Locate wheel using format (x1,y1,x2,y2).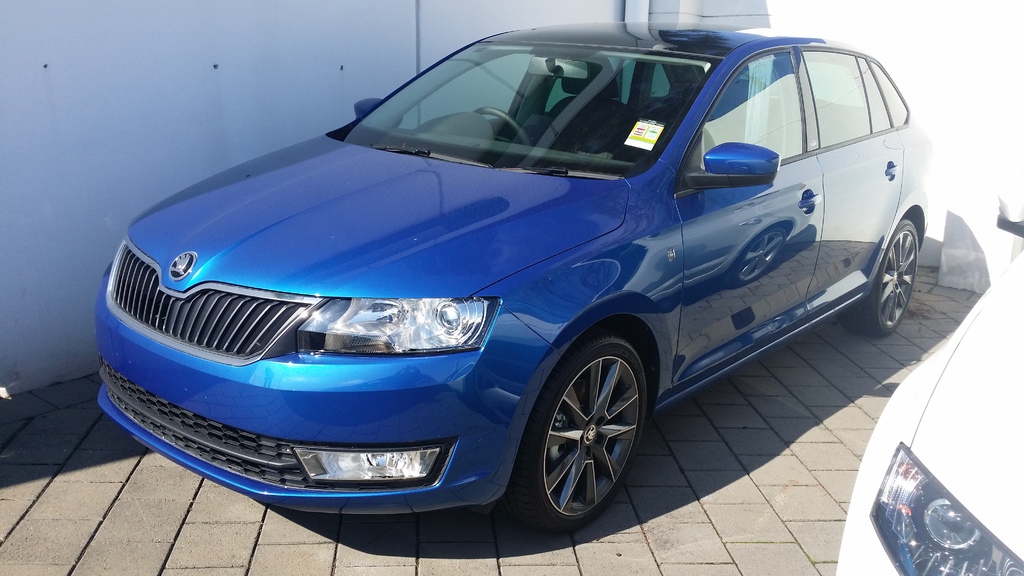
(473,105,529,147).
